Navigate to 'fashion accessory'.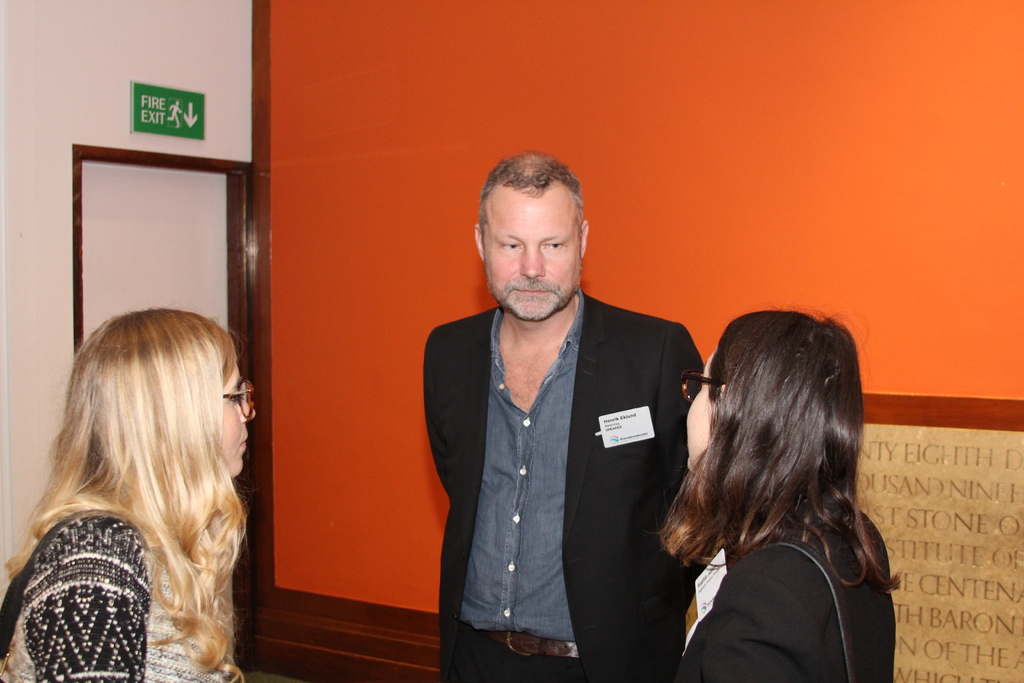
Navigation target: detection(474, 630, 579, 657).
